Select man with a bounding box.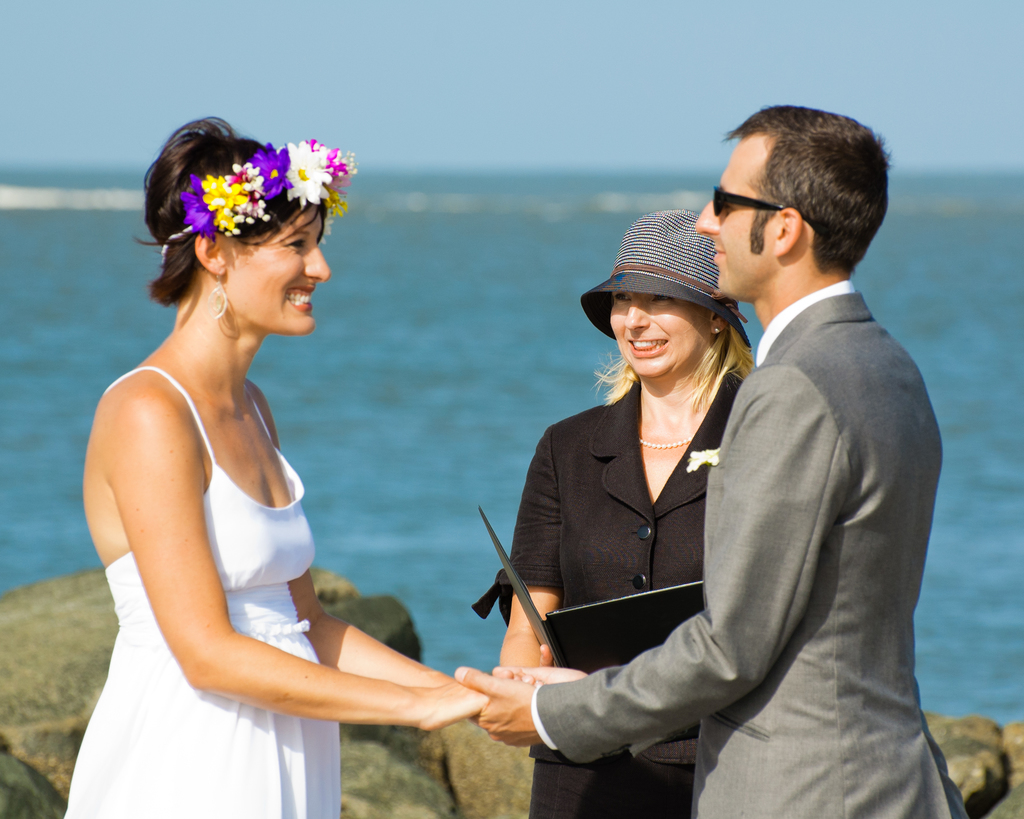
bbox(484, 126, 952, 809).
